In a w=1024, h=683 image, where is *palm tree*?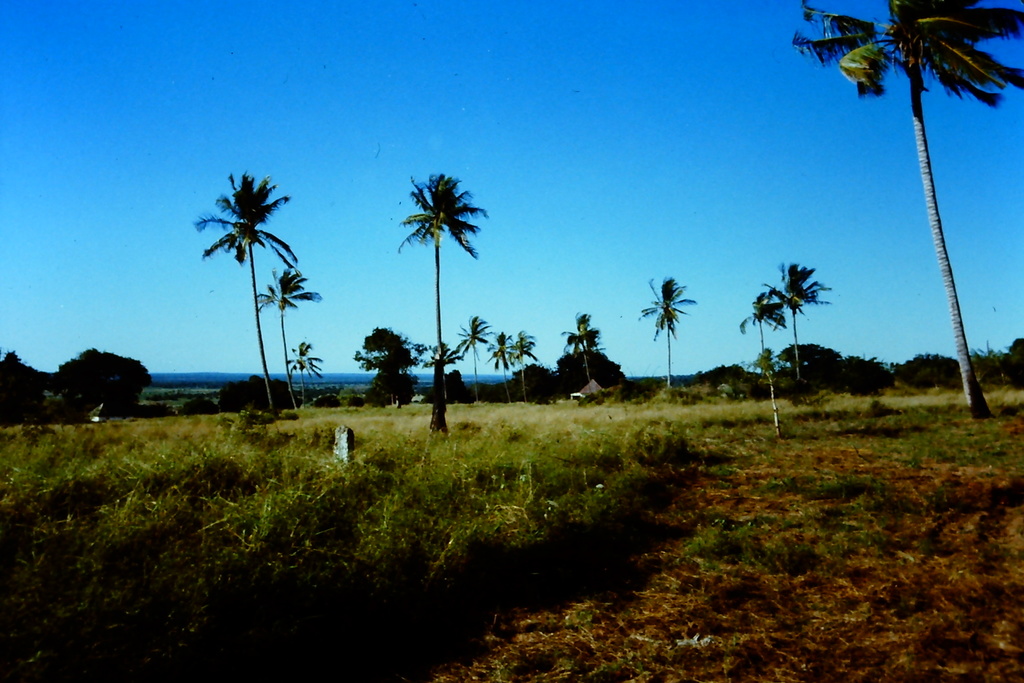
select_region(254, 265, 323, 406).
